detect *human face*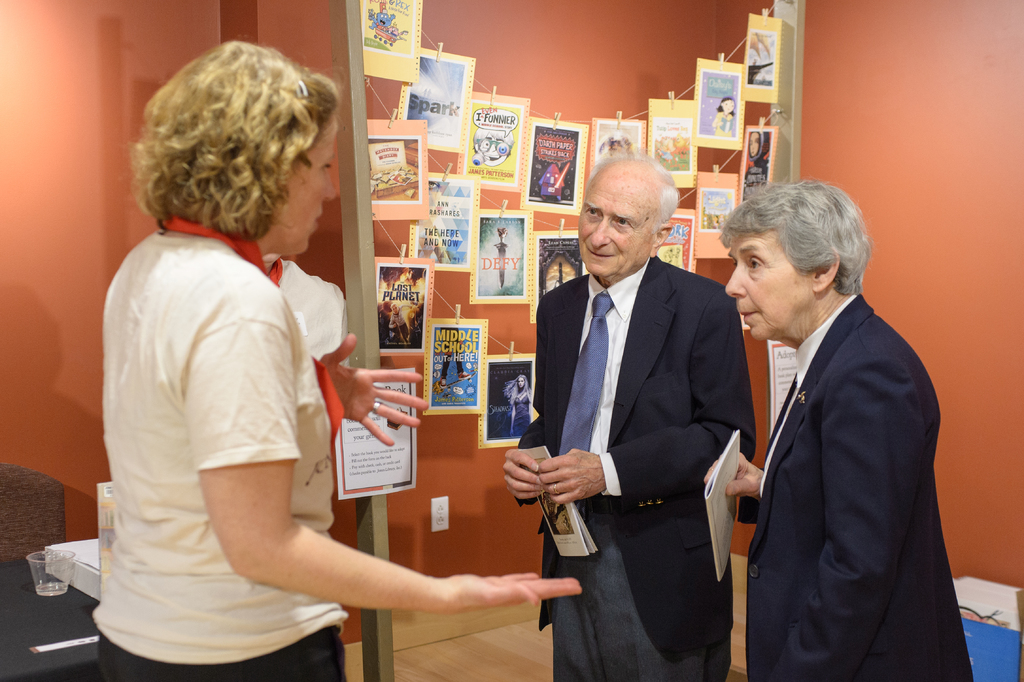
<region>576, 170, 650, 279</region>
